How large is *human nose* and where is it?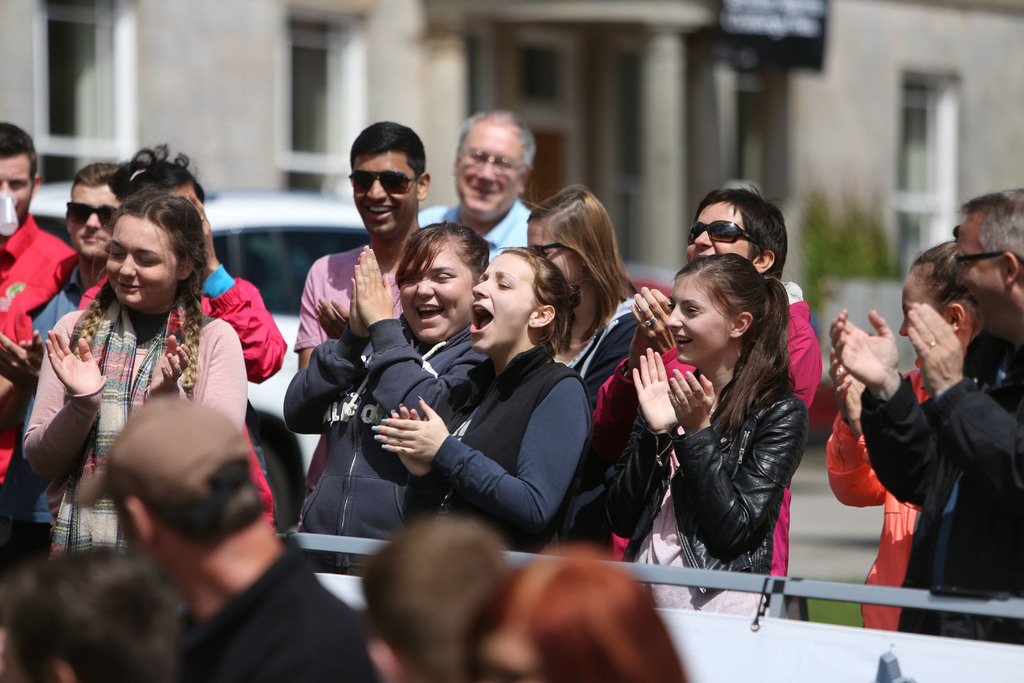
Bounding box: locate(694, 231, 712, 249).
